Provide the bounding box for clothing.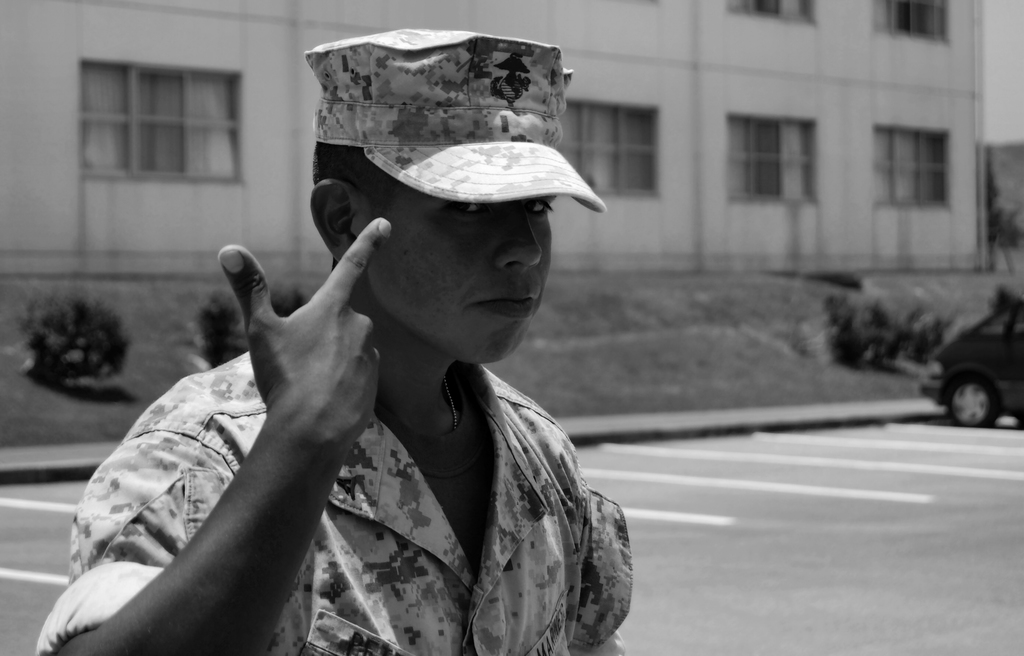
left=33, top=346, right=632, bottom=655.
